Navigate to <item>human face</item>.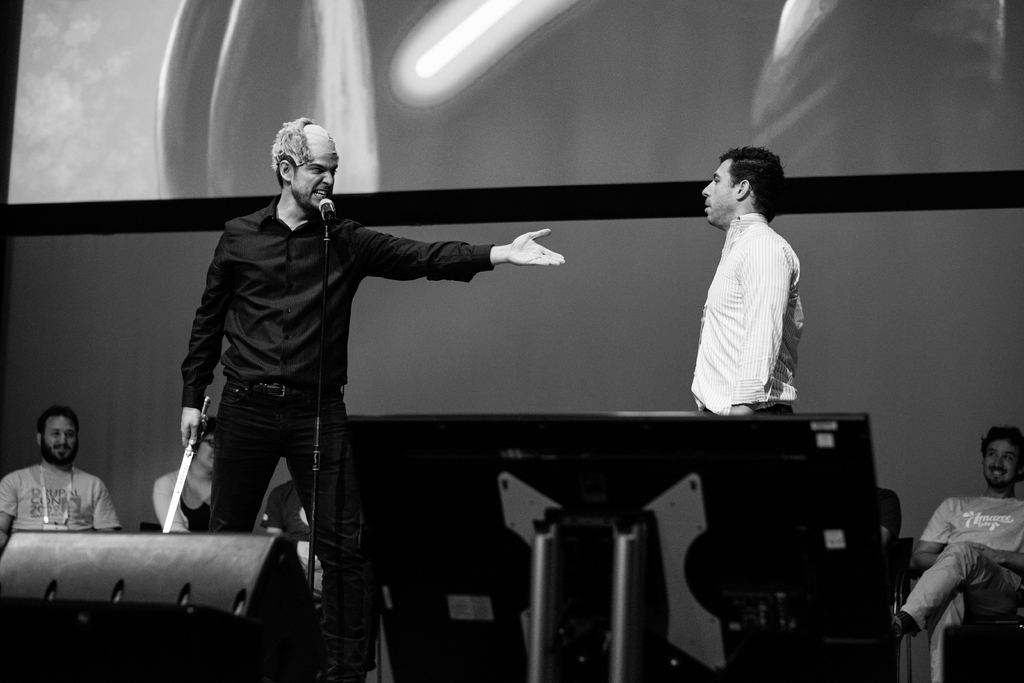
Navigation target: bbox=[197, 434, 214, 469].
